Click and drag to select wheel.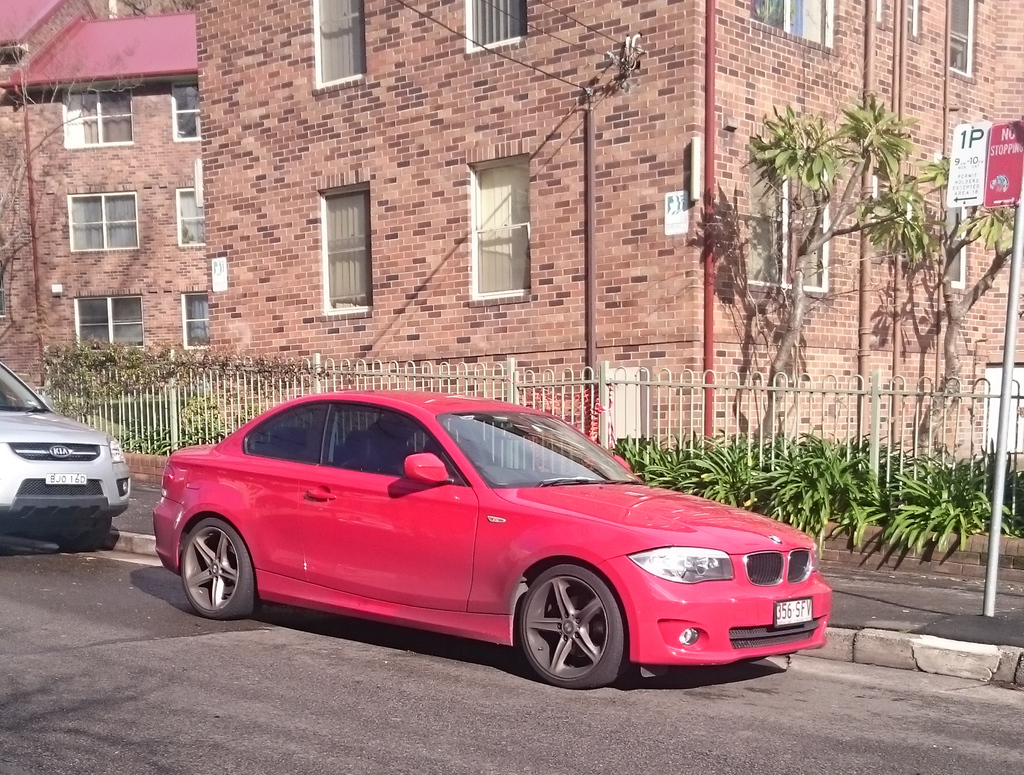
Selection: (517, 555, 626, 690).
